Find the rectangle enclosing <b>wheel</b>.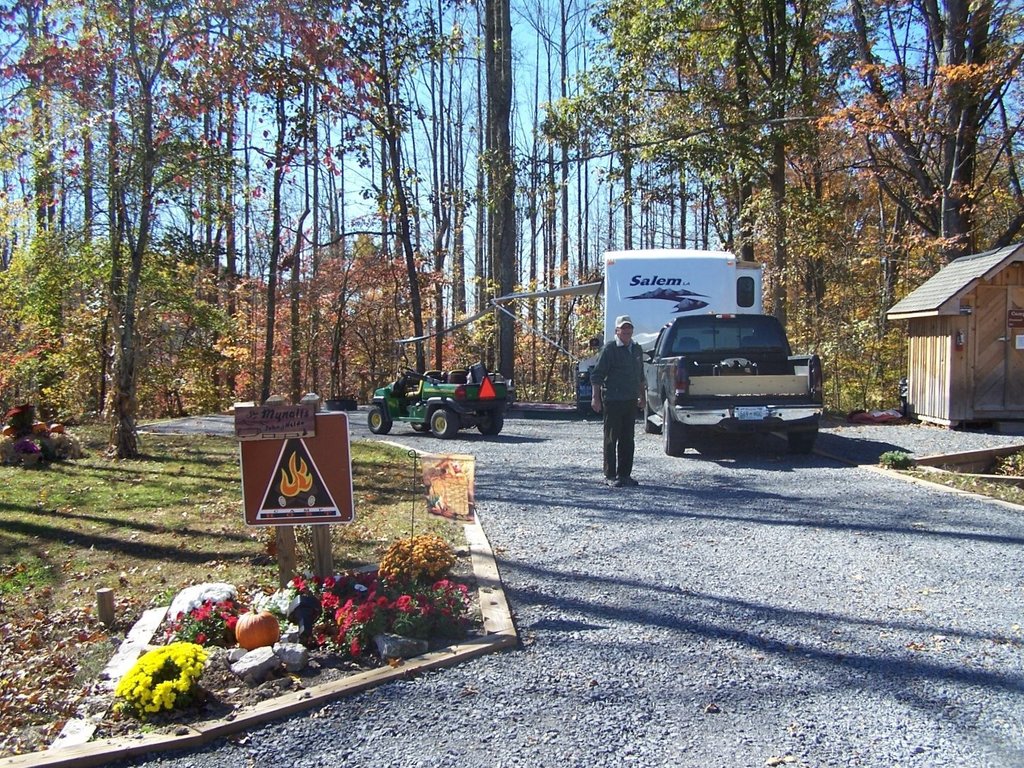
<region>663, 401, 687, 458</region>.
